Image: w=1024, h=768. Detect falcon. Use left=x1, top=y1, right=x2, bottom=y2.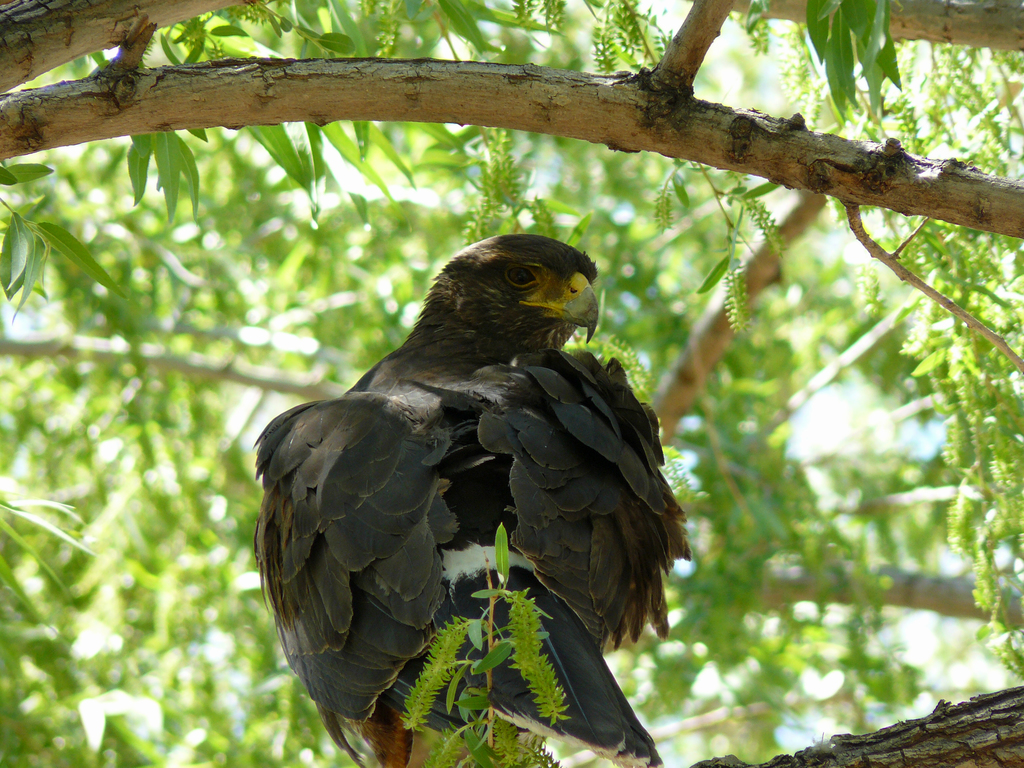
left=247, top=230, right=689, bottom=767.
